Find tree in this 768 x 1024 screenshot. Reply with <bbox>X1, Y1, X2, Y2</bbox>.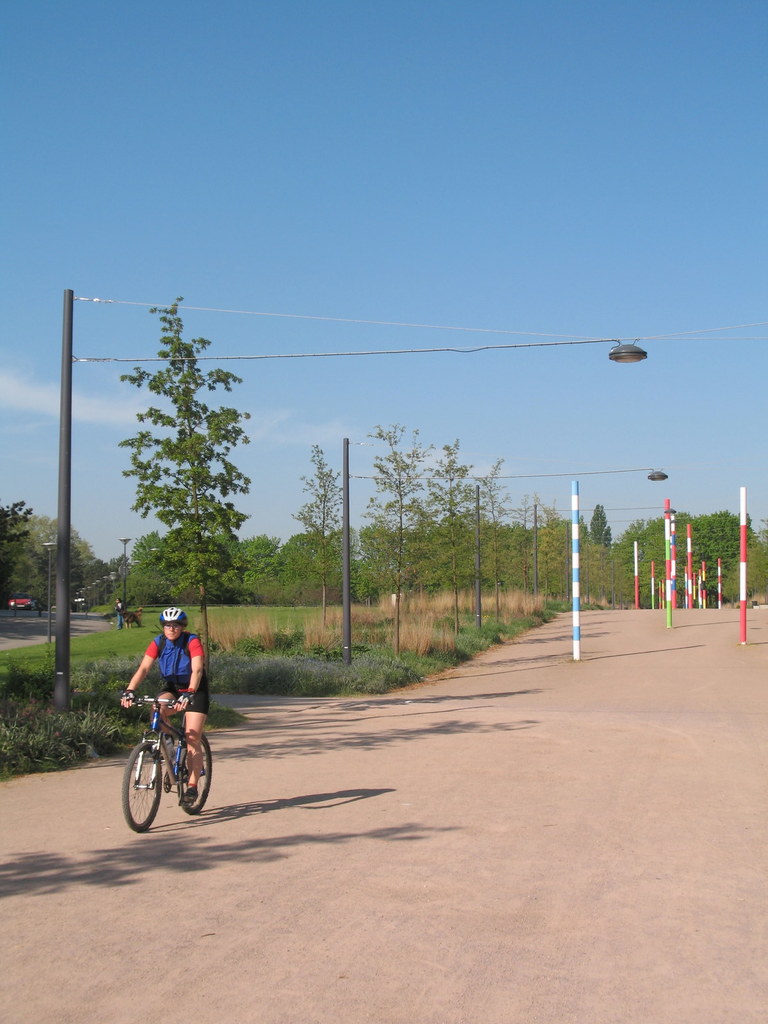
<bbox>300, 450, 345, 637</bbox>.
